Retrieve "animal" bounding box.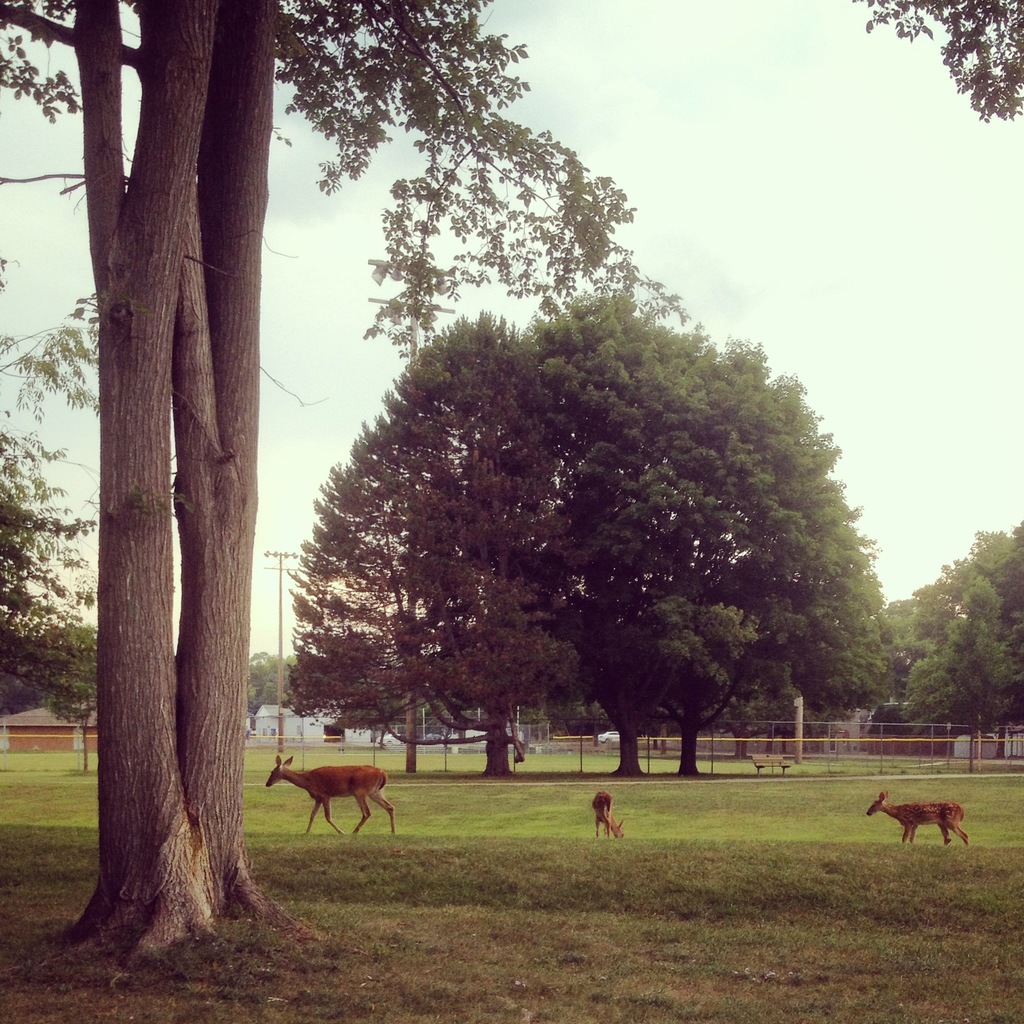
Bounding box: bbox=[753, 760, 765, 777].
